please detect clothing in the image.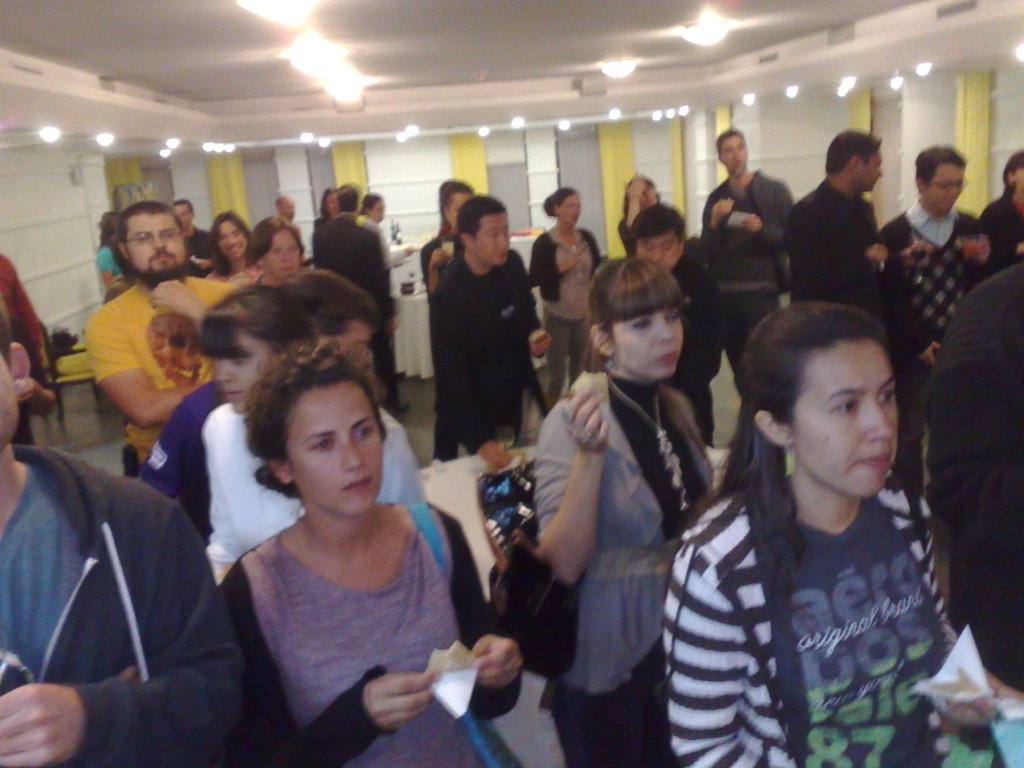
179,230,218,268.
